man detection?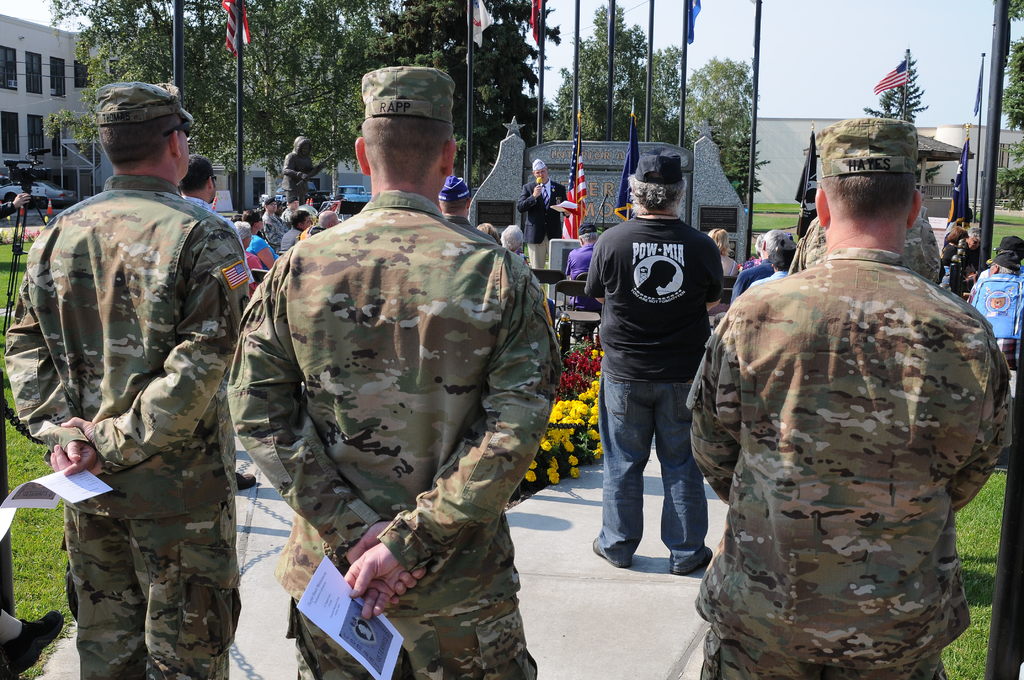
pyautogui.locateOnScreen(307, 209, 340, 240)
